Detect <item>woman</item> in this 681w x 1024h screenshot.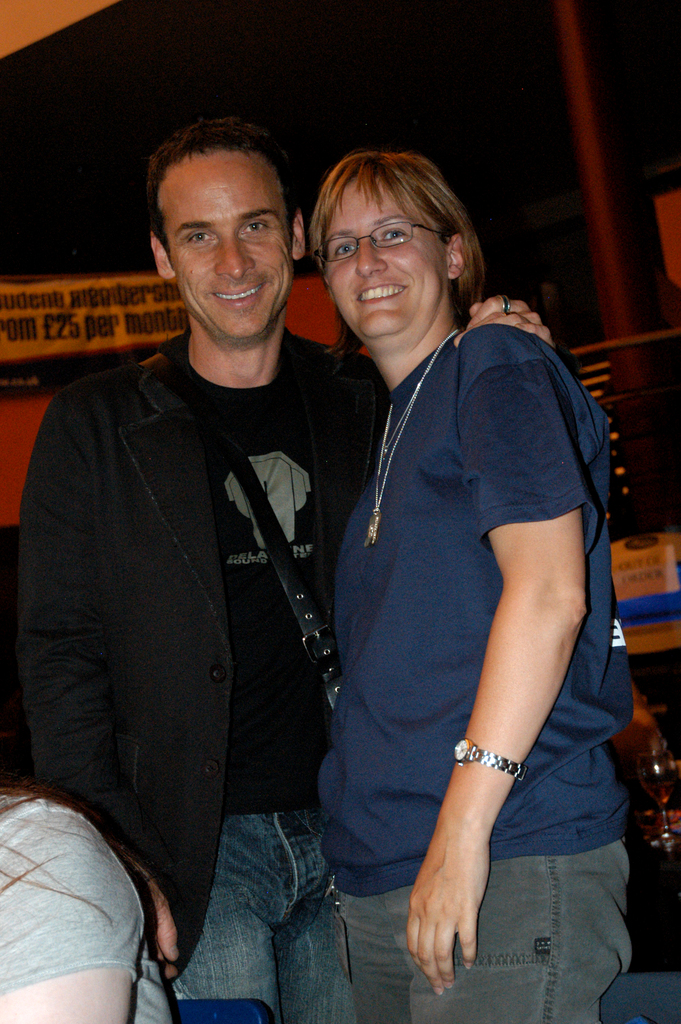
Detection: select_region(280, 132, 614, 1023).
